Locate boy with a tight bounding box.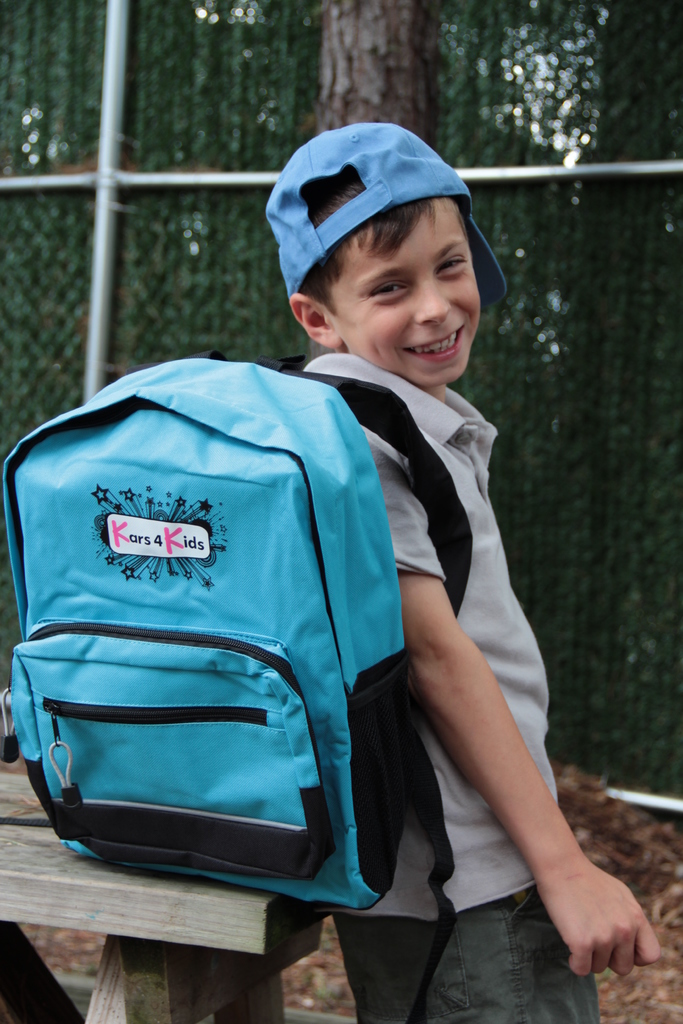
[243, 118, 664, 1017].
